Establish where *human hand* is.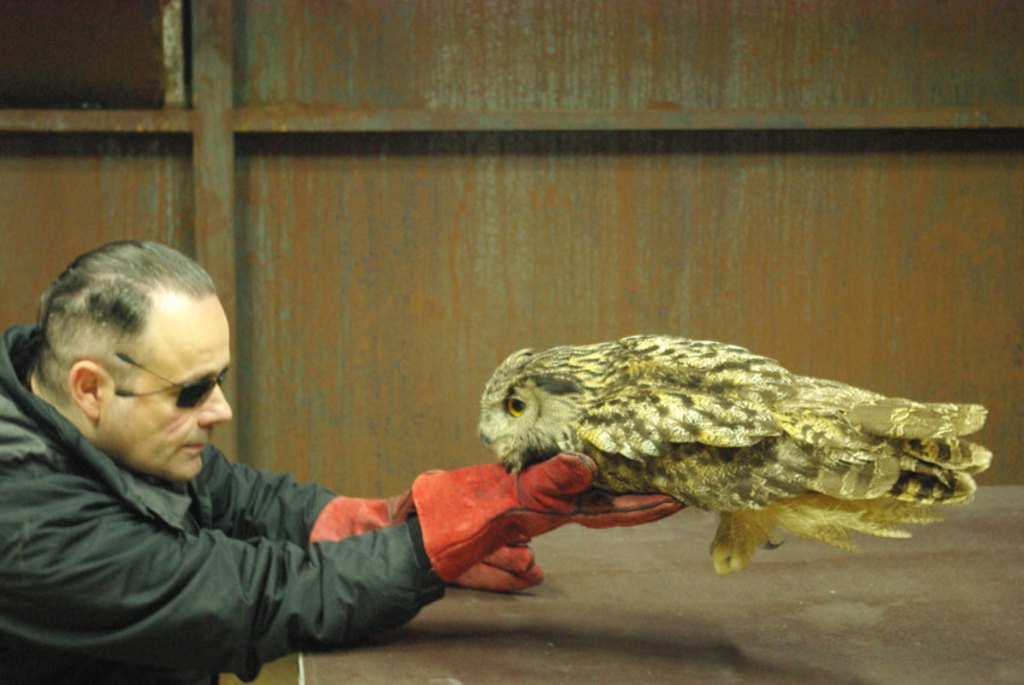
Established at pyautogui.locateOnScreen(446, 532, 543, 596).
